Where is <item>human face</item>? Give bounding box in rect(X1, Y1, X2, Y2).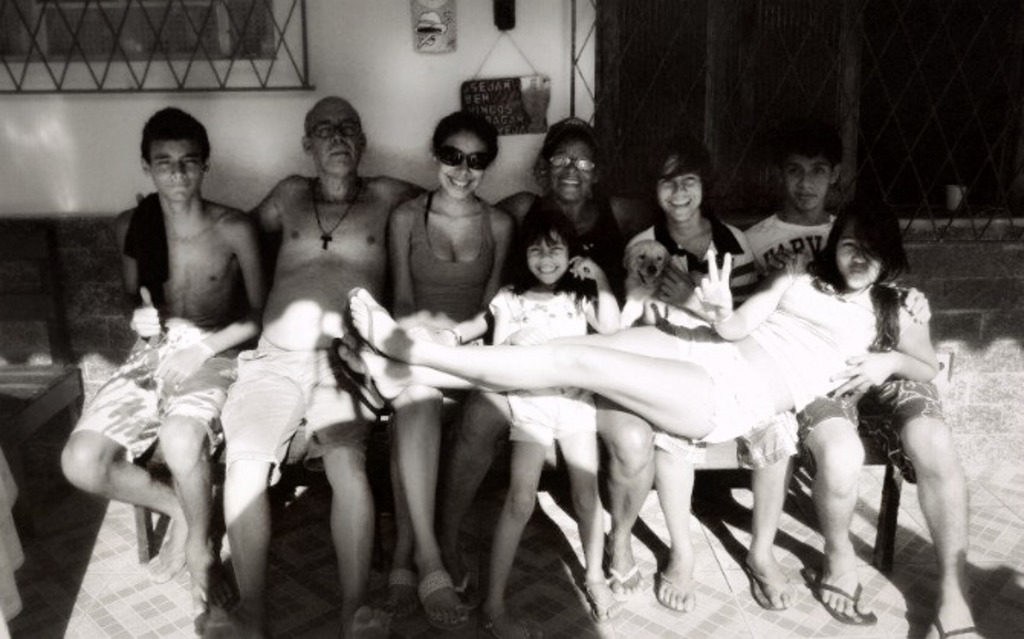
rect(831, 232, 880, 297).
